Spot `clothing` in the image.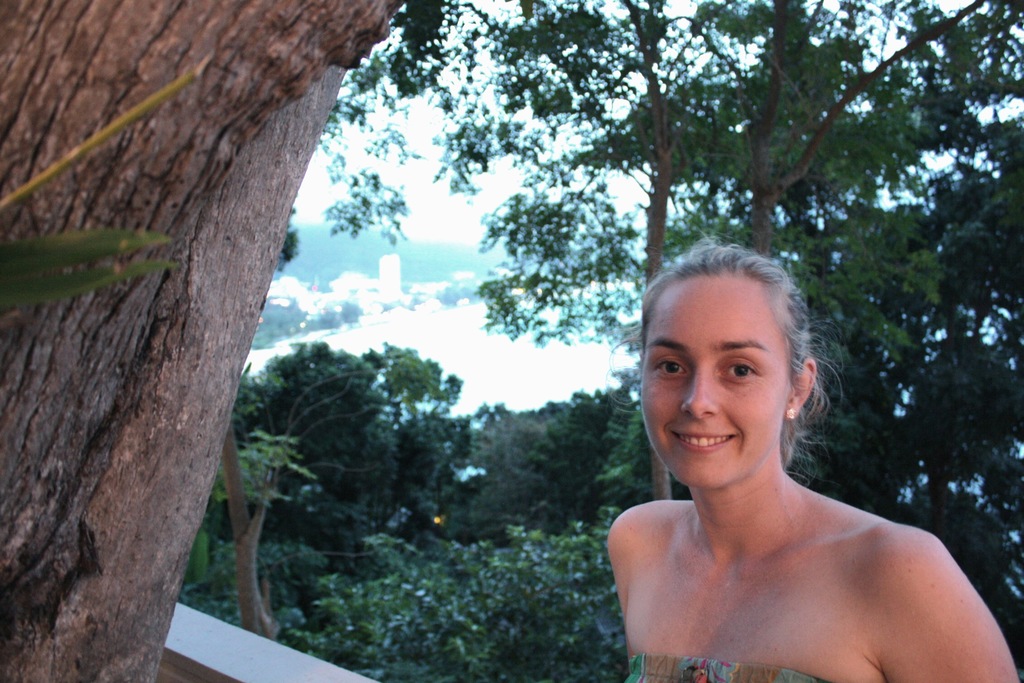
`clothing` found at <region>623, 645, 819, 682</region>.
